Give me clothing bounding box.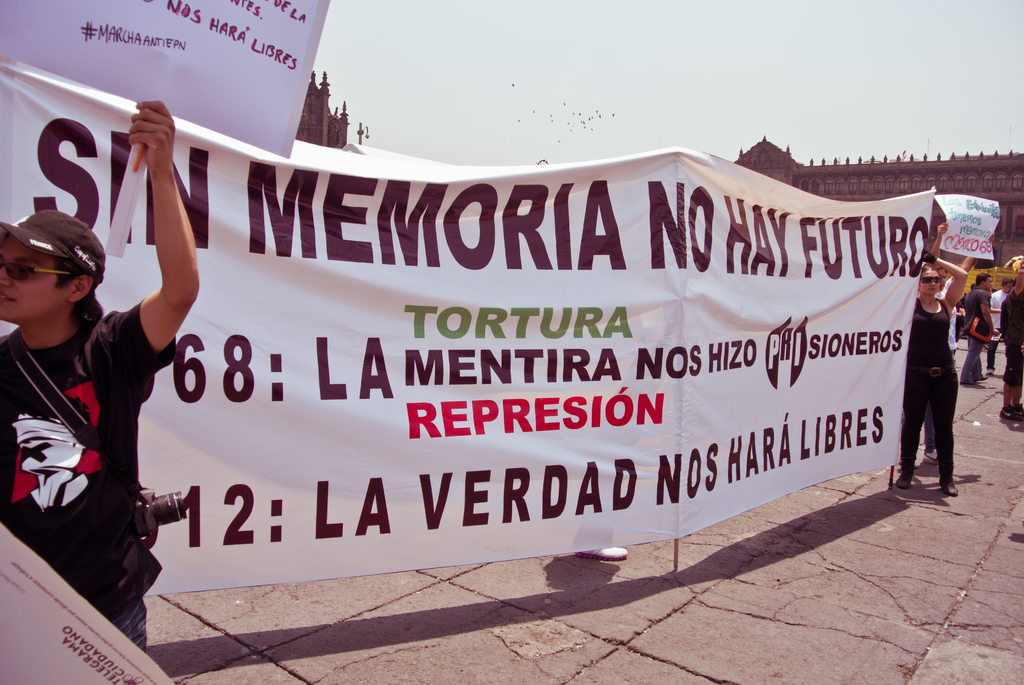
{"x1": 929, "y1": 279, "x2": 957, "y2": 453}.
